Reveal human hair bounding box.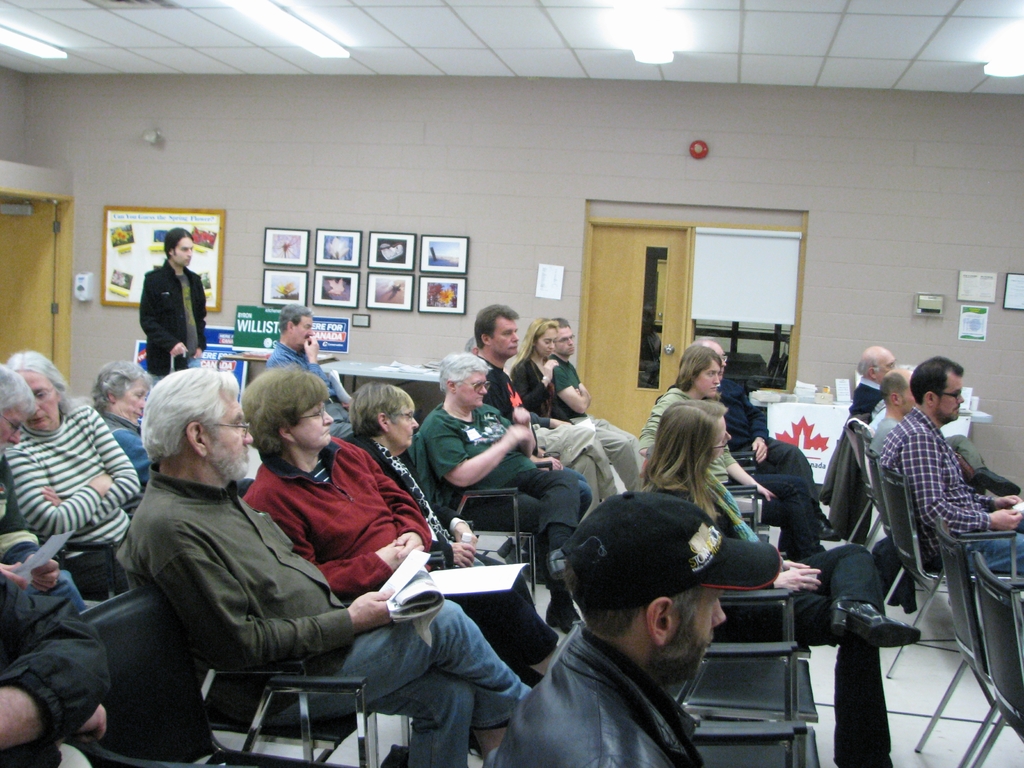
Revealed: [x1=93, y1=362, x2=156, y2=415].
